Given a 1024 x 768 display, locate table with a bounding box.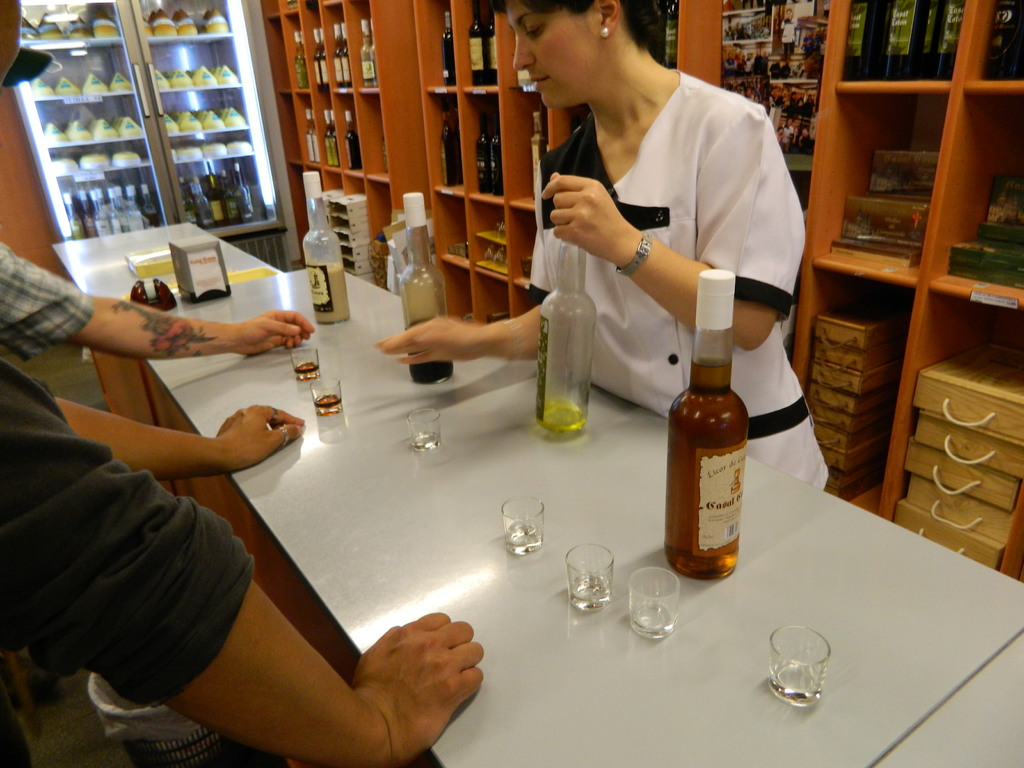
Located: 51/268/865/766.
